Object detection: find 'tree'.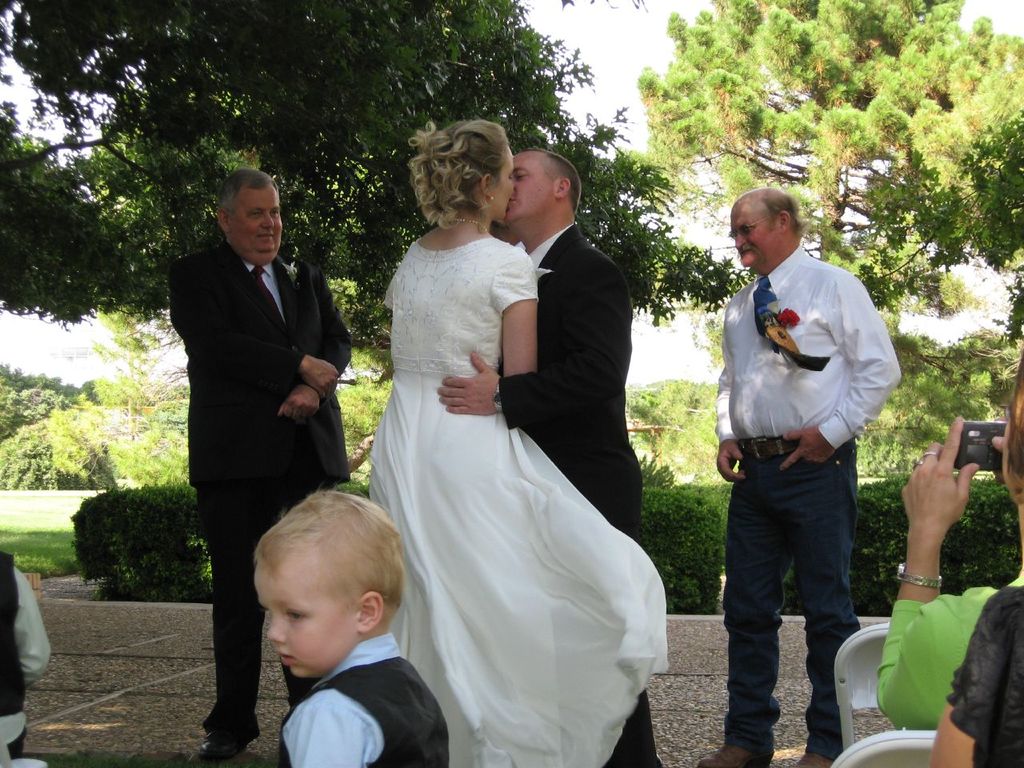
[left=0, top=0, right=750, bottom=271].
